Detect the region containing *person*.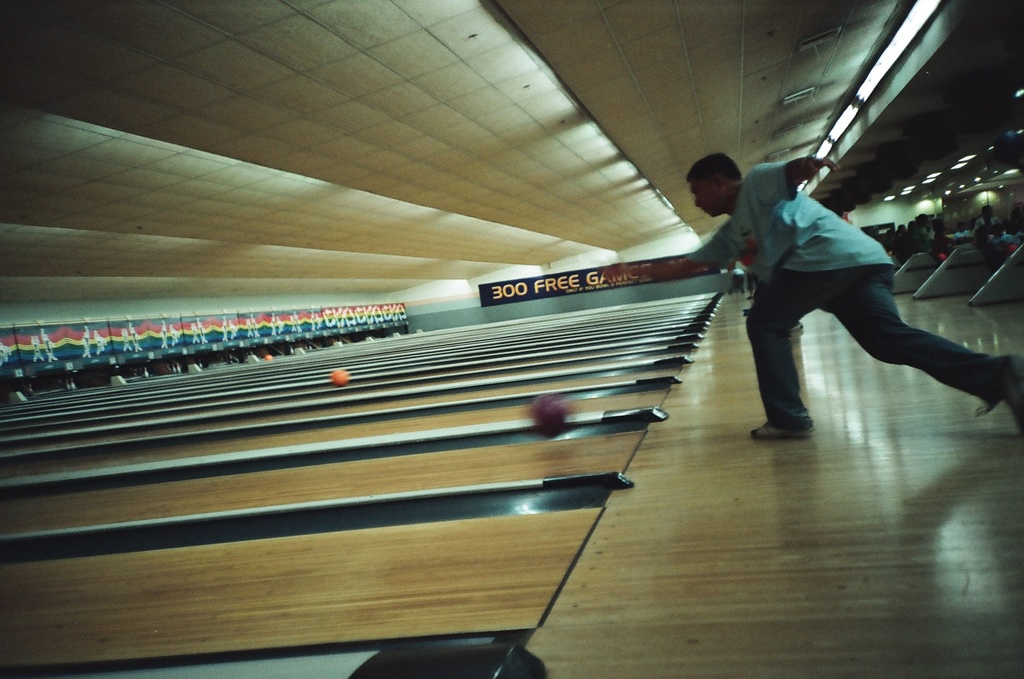
bbox=[698, 147, 974, 463].
